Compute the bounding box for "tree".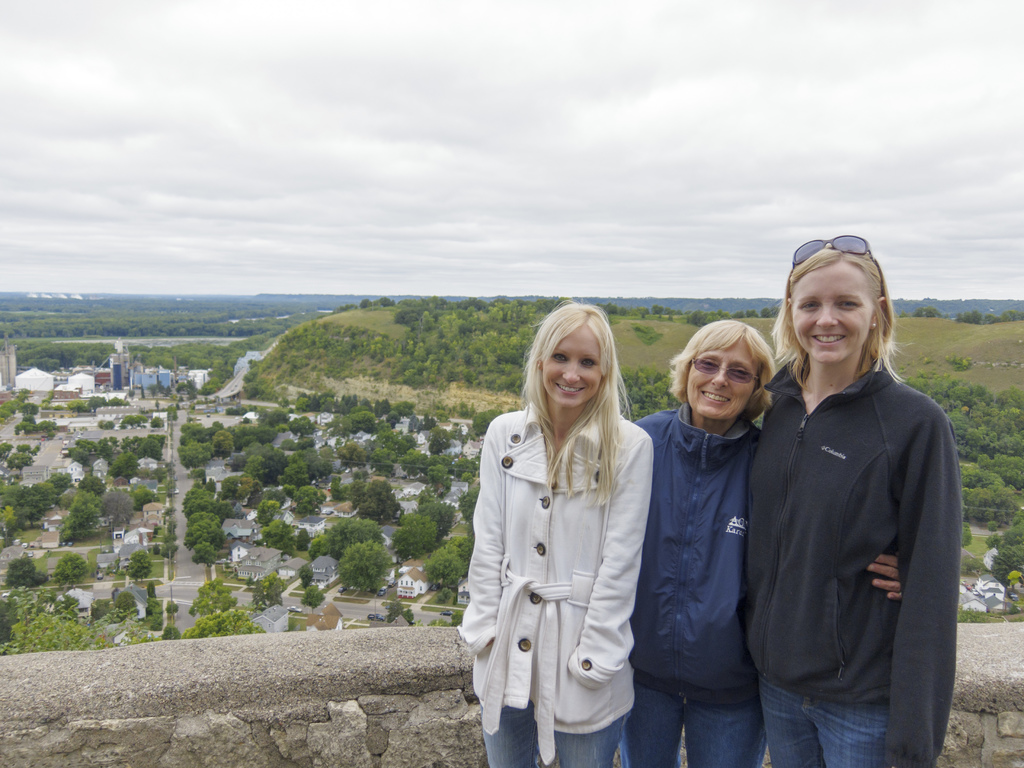
select_region(76, 474, 117, 493).
